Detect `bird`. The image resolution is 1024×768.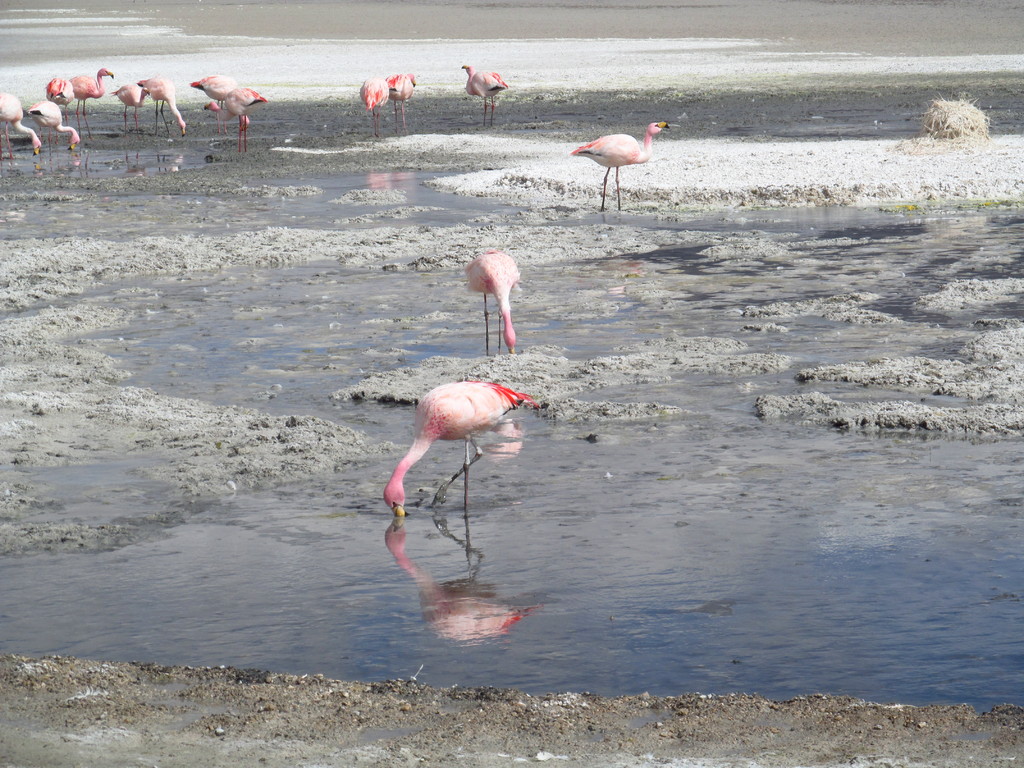
l=385, t=380, r=528, b=523.
